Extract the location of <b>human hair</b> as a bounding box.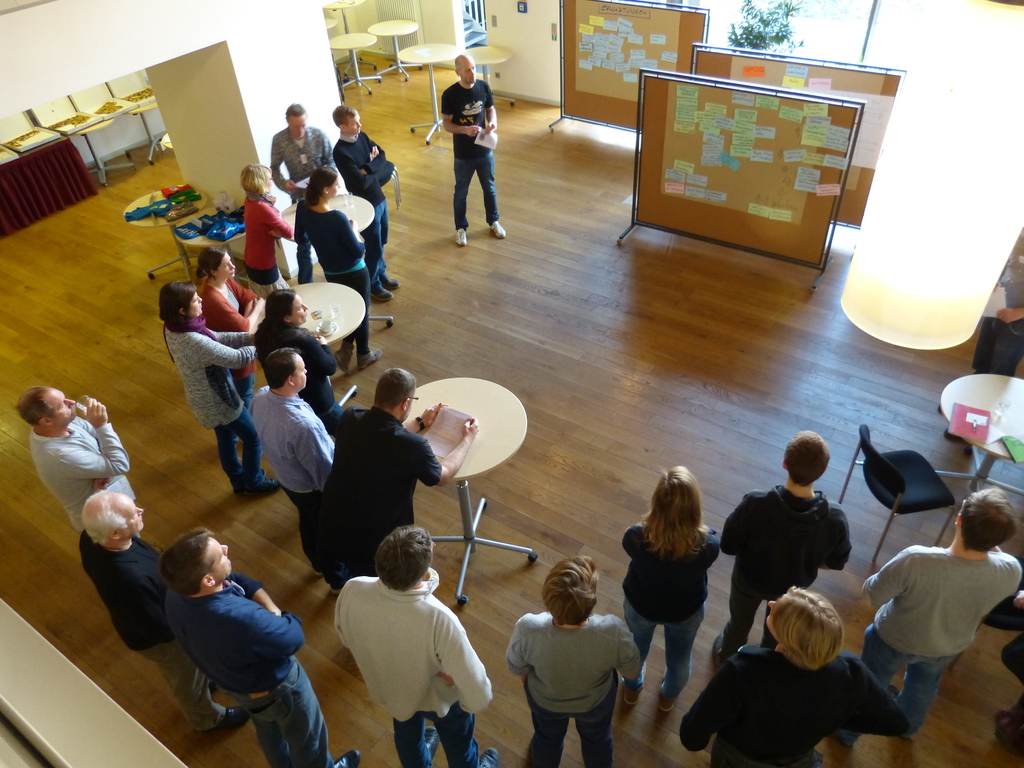
x1=253, y1=289, x2=296, y2=359.
